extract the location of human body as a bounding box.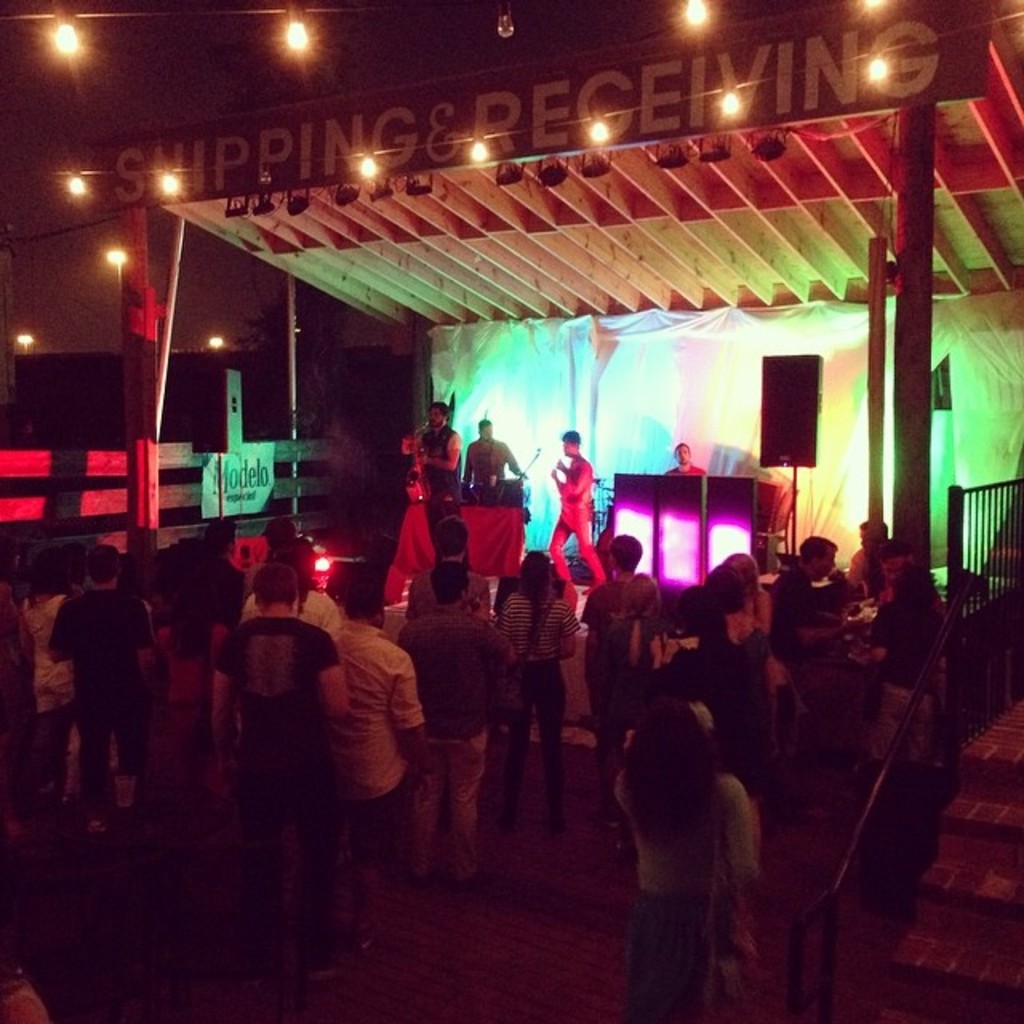
region(547, 453, 608, 594).
